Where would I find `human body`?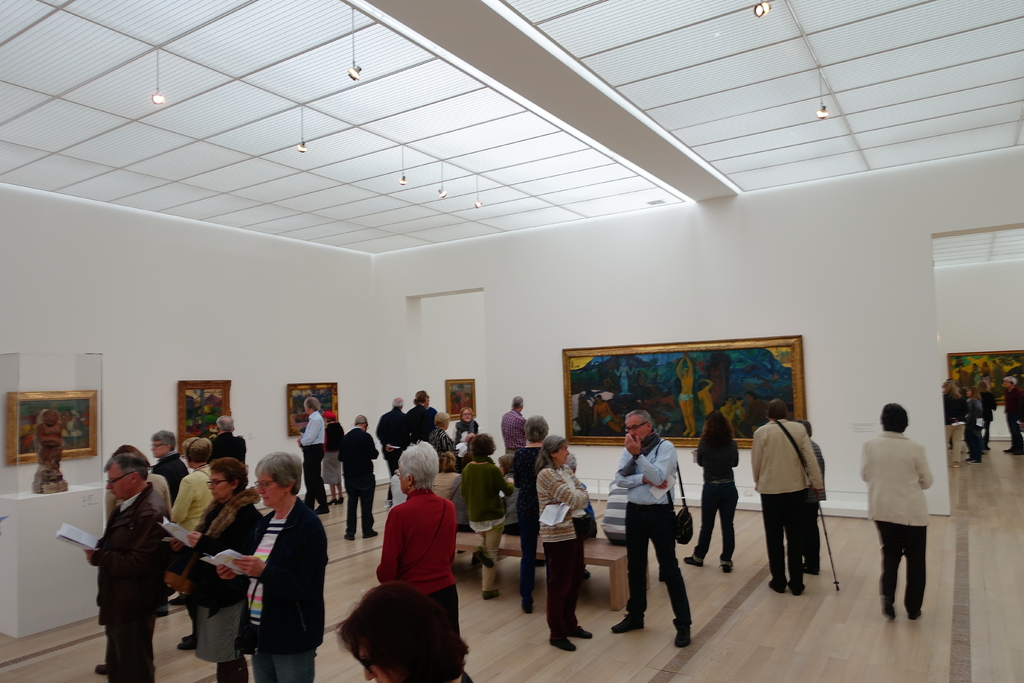
At Rect(682, 436, 741, 575).
